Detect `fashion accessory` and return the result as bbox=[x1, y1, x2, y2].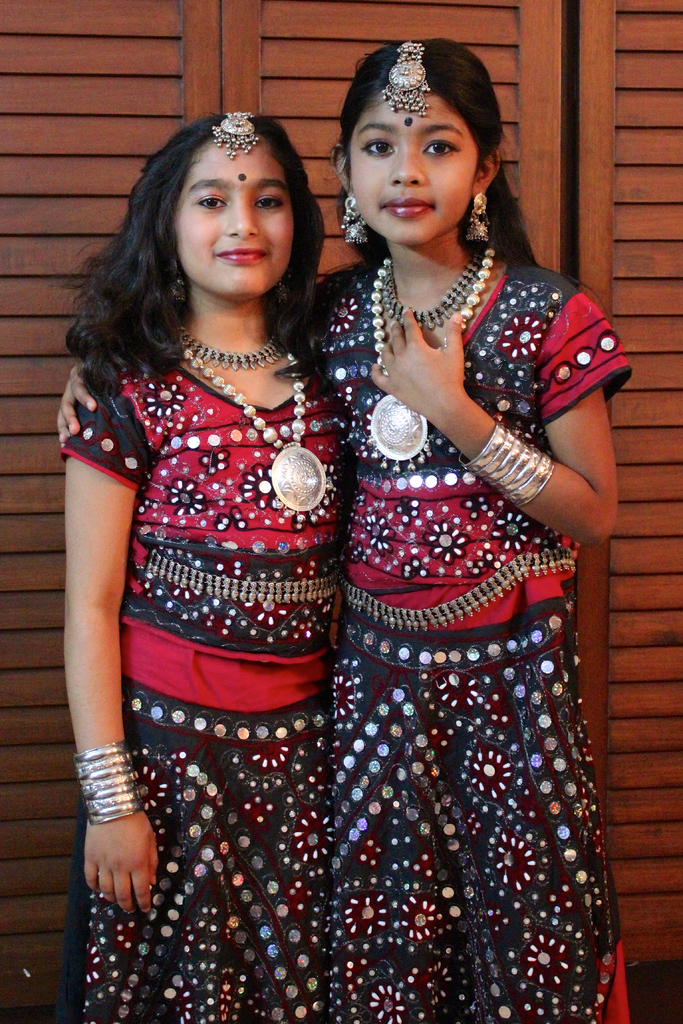
bbox=[276, 282, 290, 303].
